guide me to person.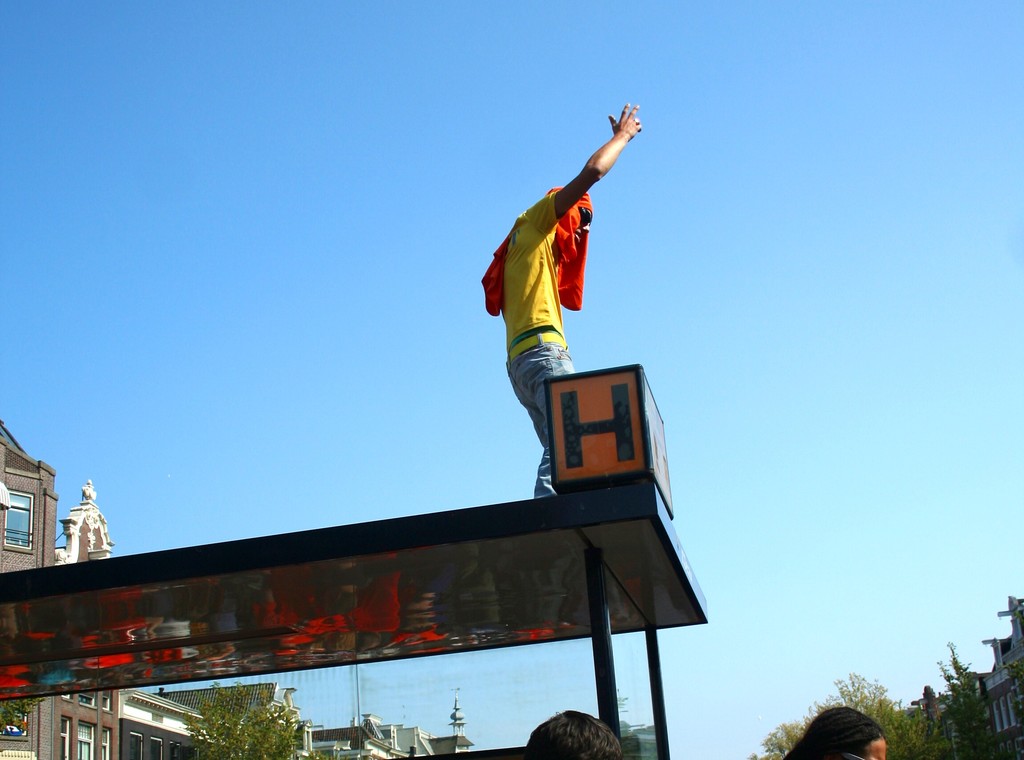
Guidance: (778,705,892,759).
